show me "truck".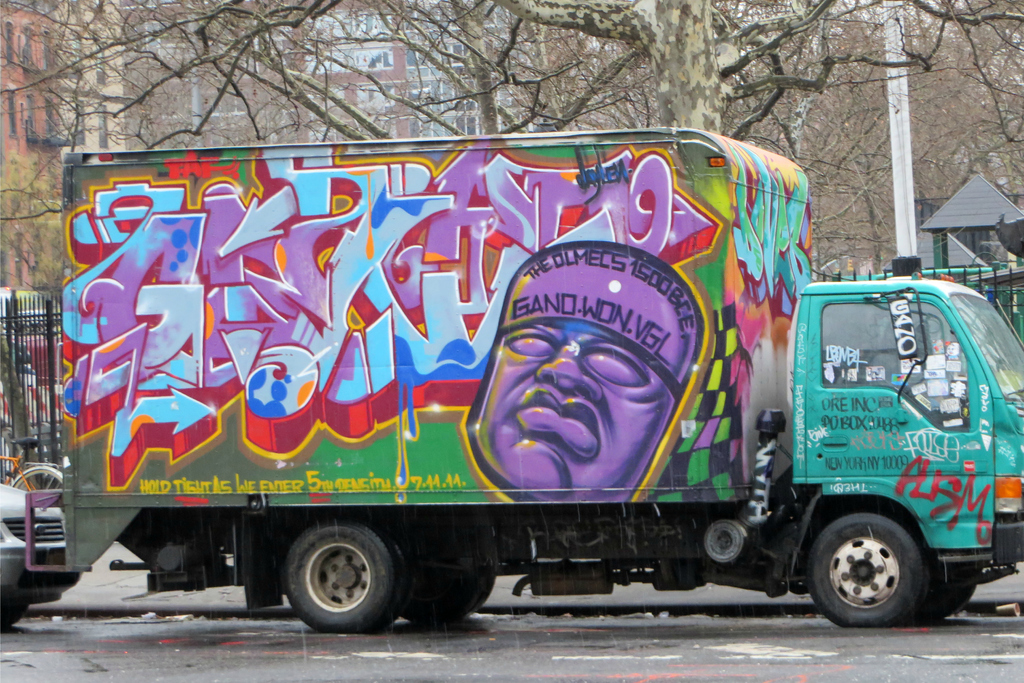
"truck" is here: {"x1": 9, "y1": 102, "x2": 1023, "y2": 652}.
